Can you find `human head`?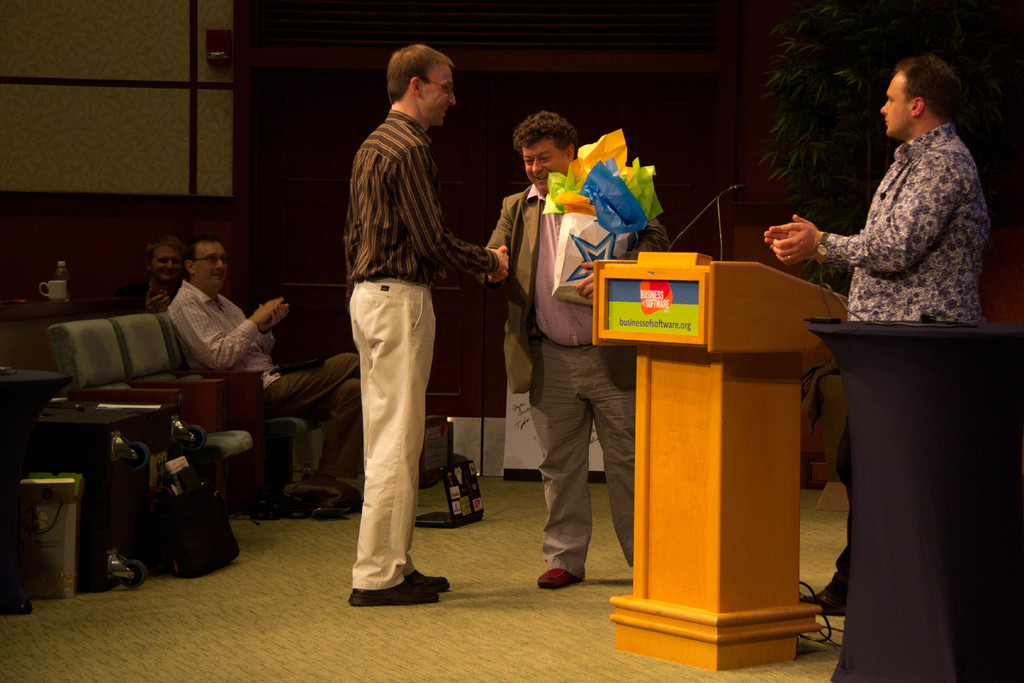
Yes, bounding box: x1=146 y1=236 x2=182 y2=283.
